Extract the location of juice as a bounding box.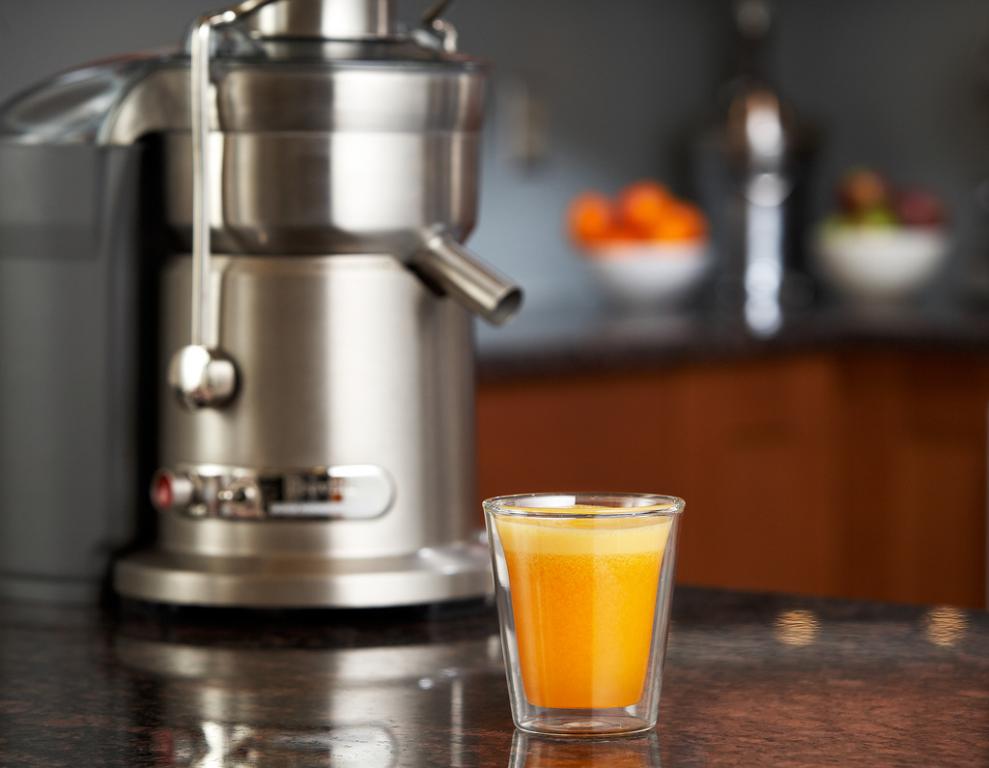
{"x1": 476, "y1": 487, "x2": 681, "y2": 737}.
